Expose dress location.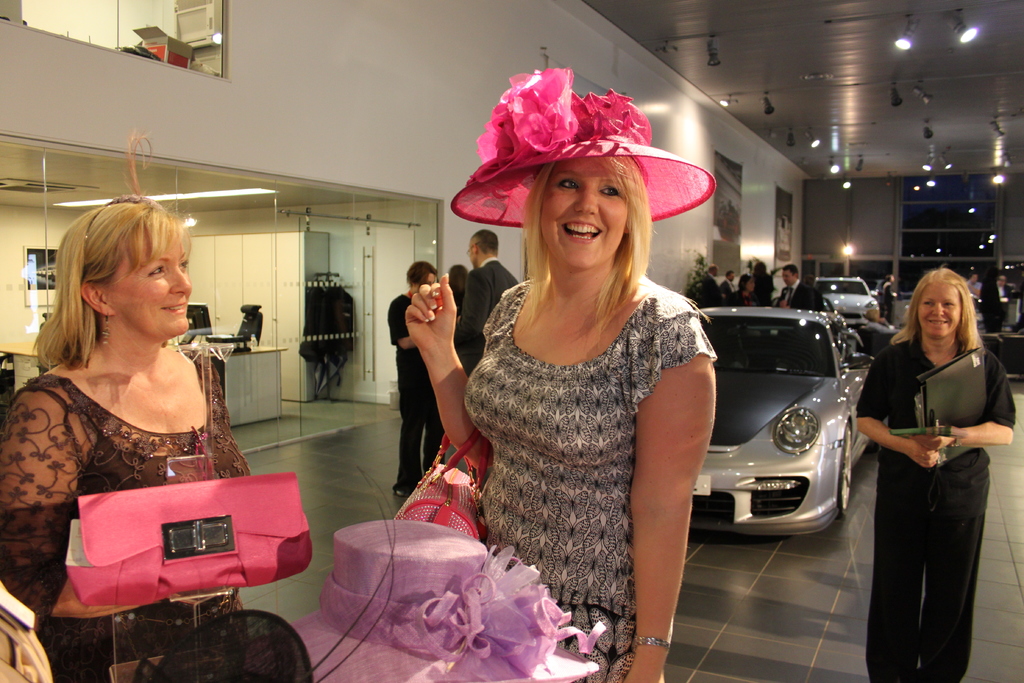
Exposed at crop(0, 346, 252, 682).
